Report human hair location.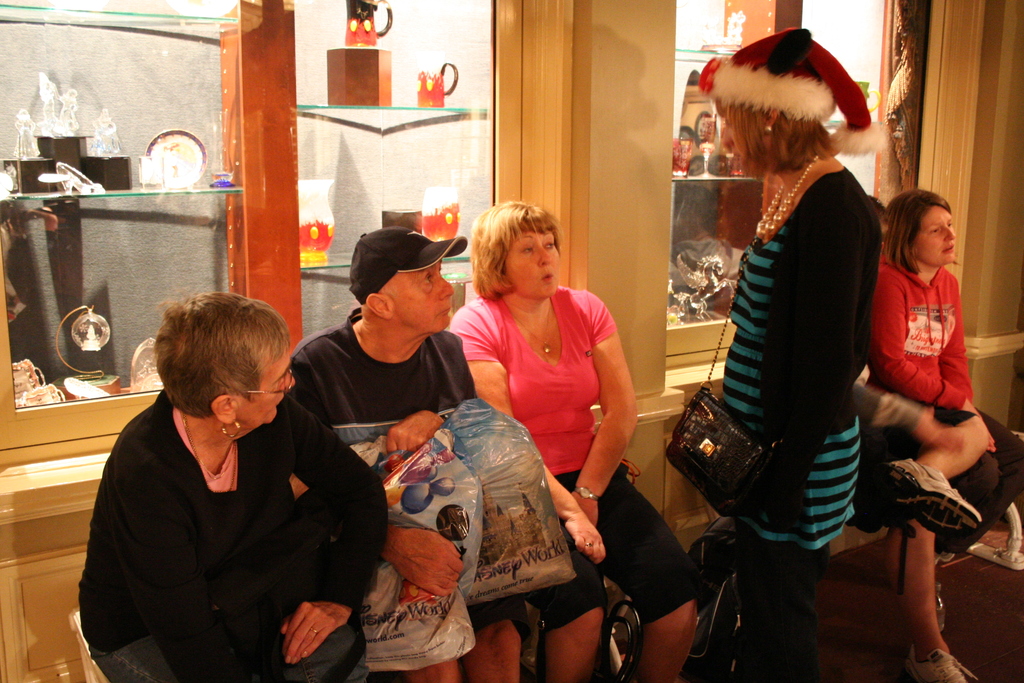
Report: [x1=156, y1=290, x2=292, y2=421].
